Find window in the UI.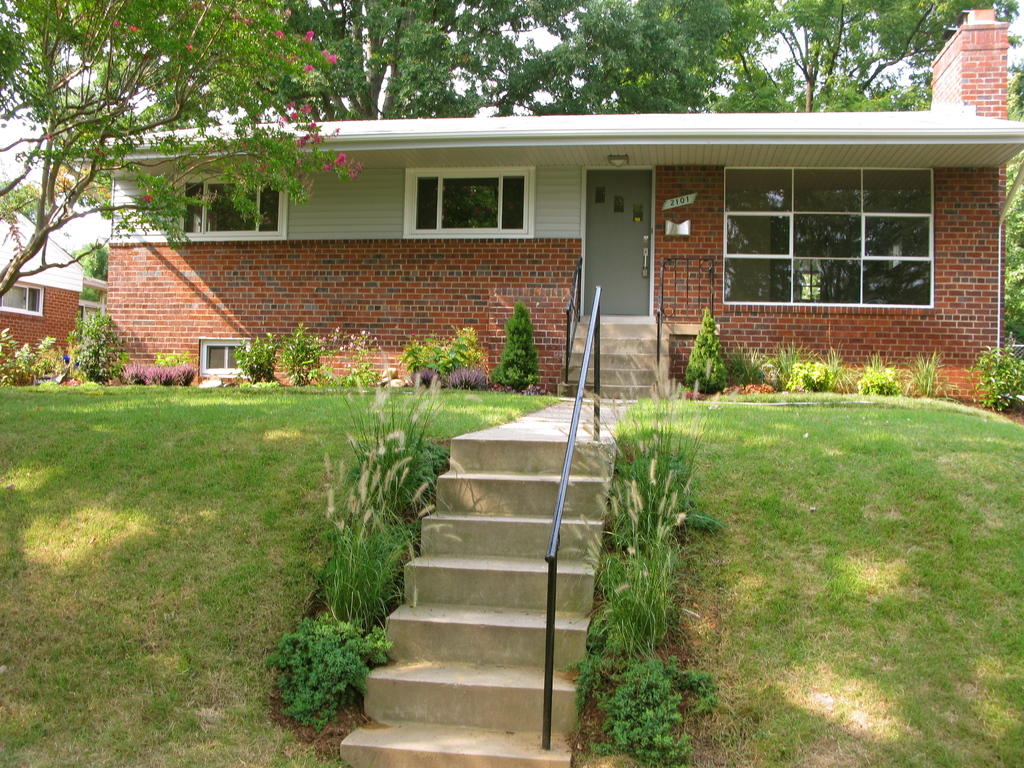
UI element at 185:179:278:244.
